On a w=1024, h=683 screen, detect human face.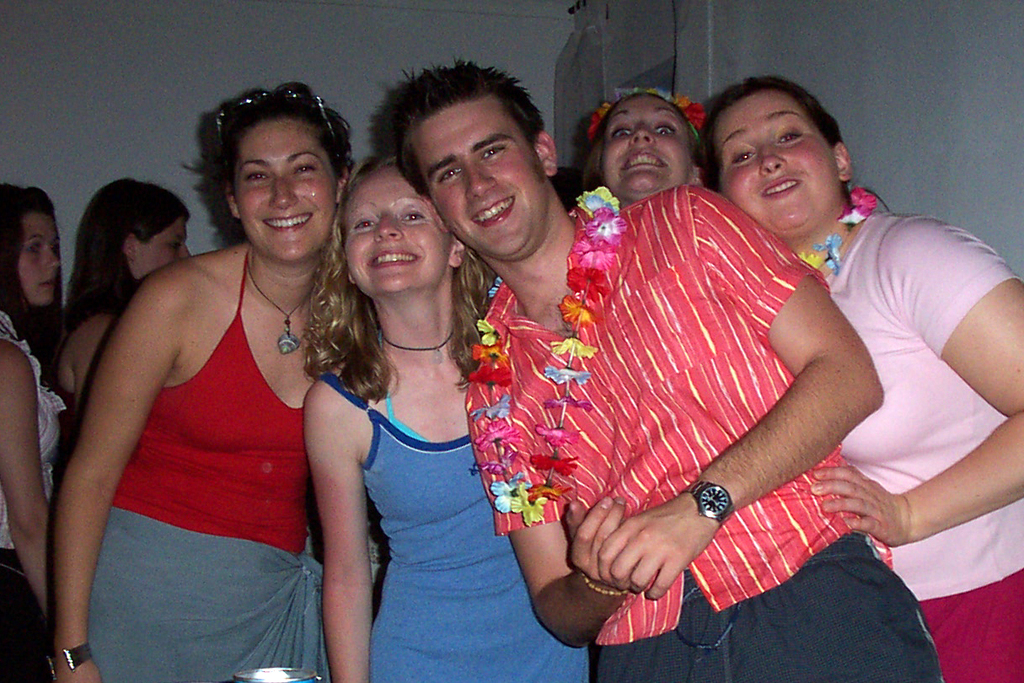
(left=17, top=209, right=61, bottom=304).
